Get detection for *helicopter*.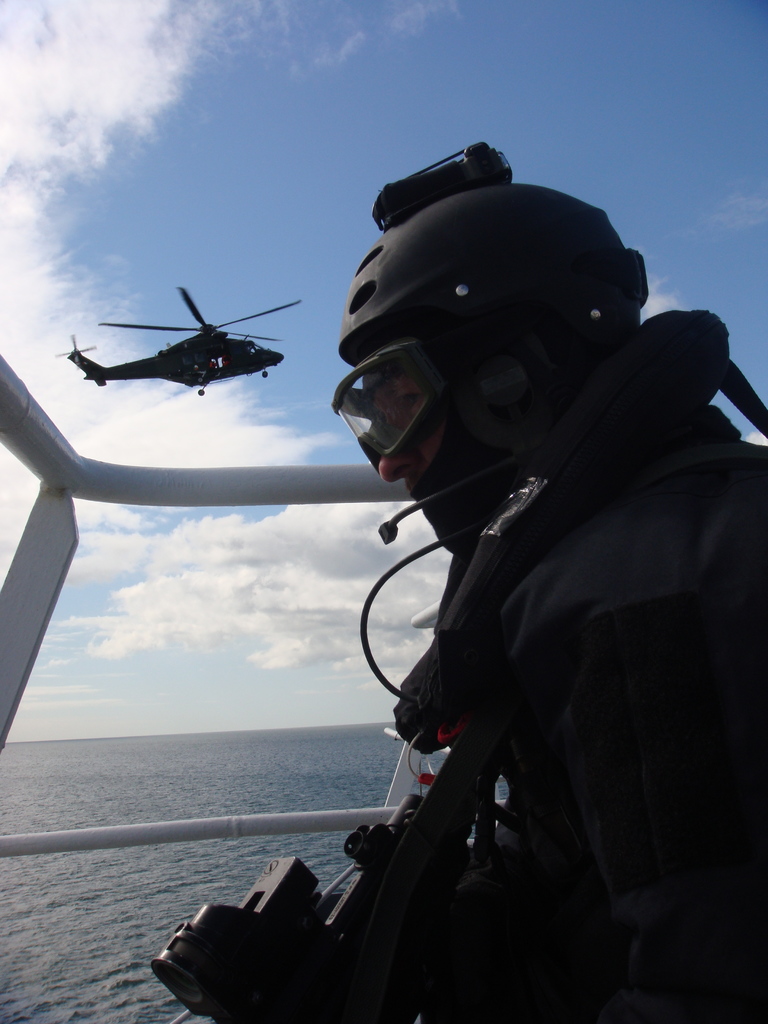
Detection: BBox(48, 282, 316, 396).
